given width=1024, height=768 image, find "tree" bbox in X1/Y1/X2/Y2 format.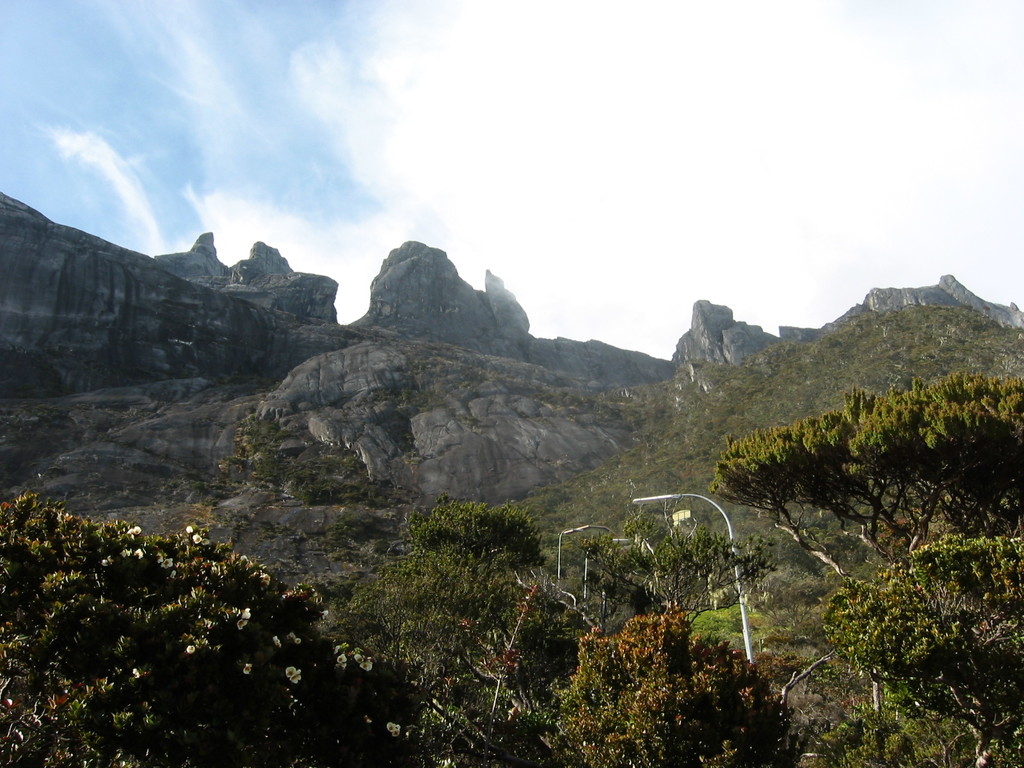
551/594/793/767.
